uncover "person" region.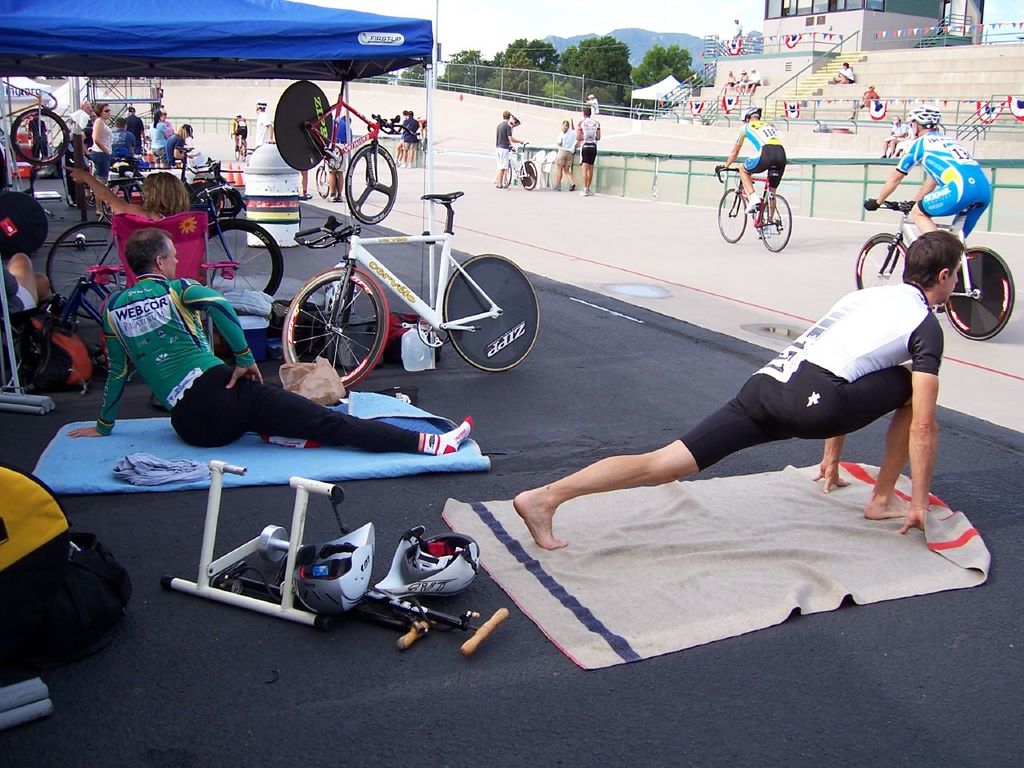
Uncovered: pyautogui.locateOnScreen(573, 107, 602, 195).
